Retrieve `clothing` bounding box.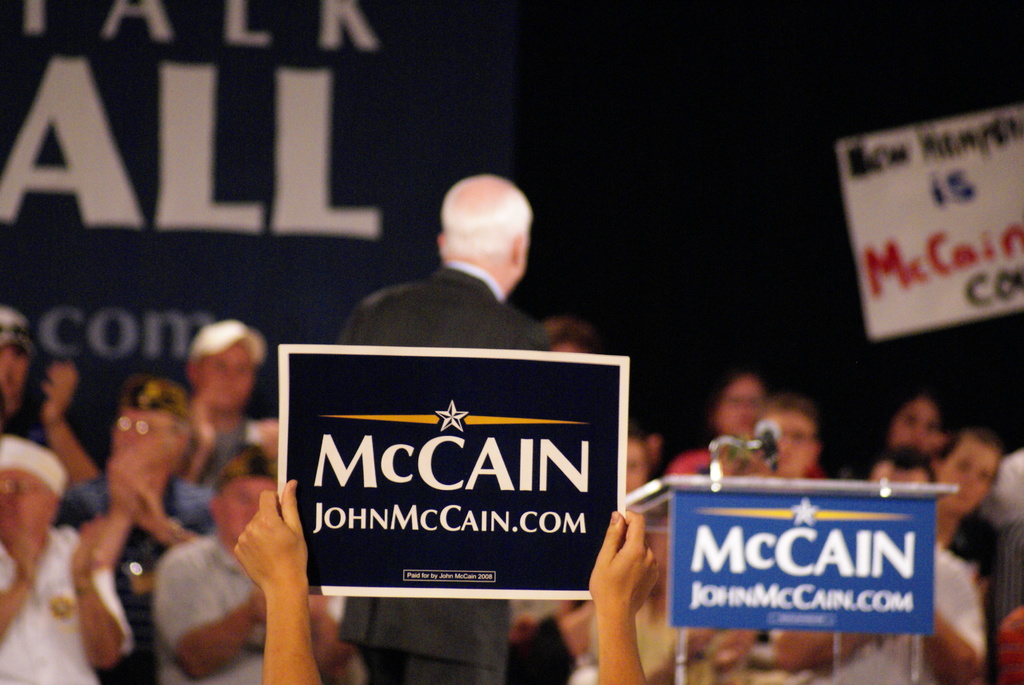
Bounding box: <box>0,531,132,684</box>.
